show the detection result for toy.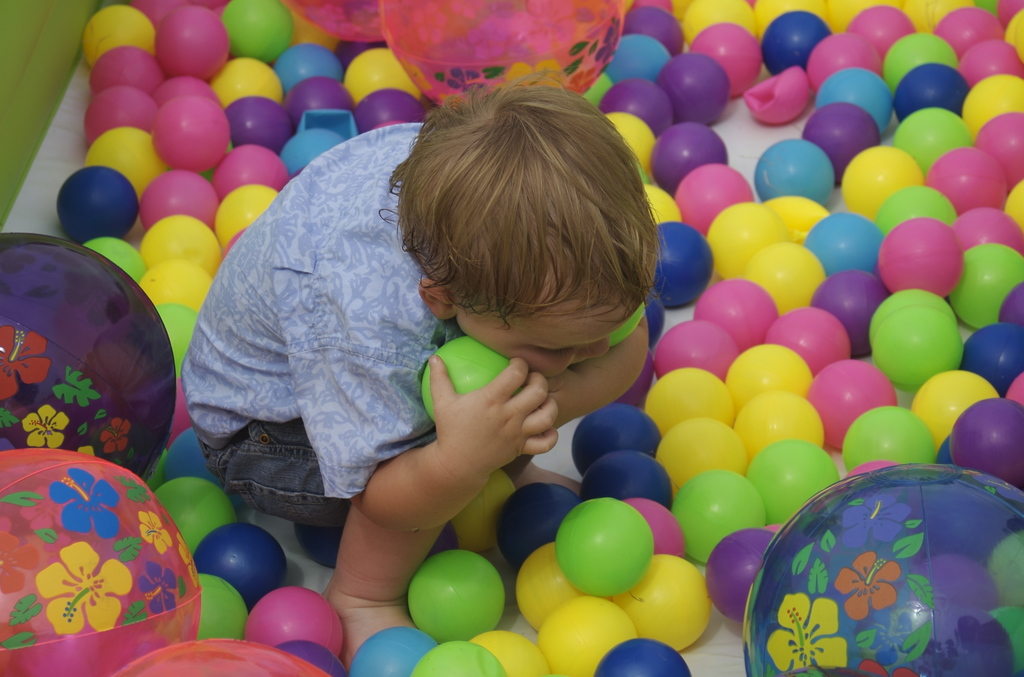
(x1=205, y1=54, x2=272, y2=98).
